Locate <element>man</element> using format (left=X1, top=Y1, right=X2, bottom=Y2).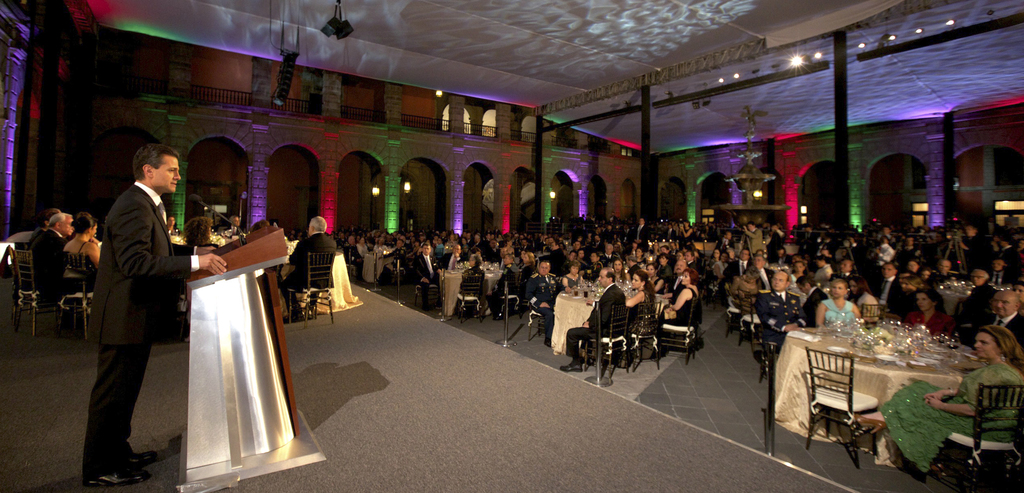
(left=521, top=259, right=563, bottom=347).
